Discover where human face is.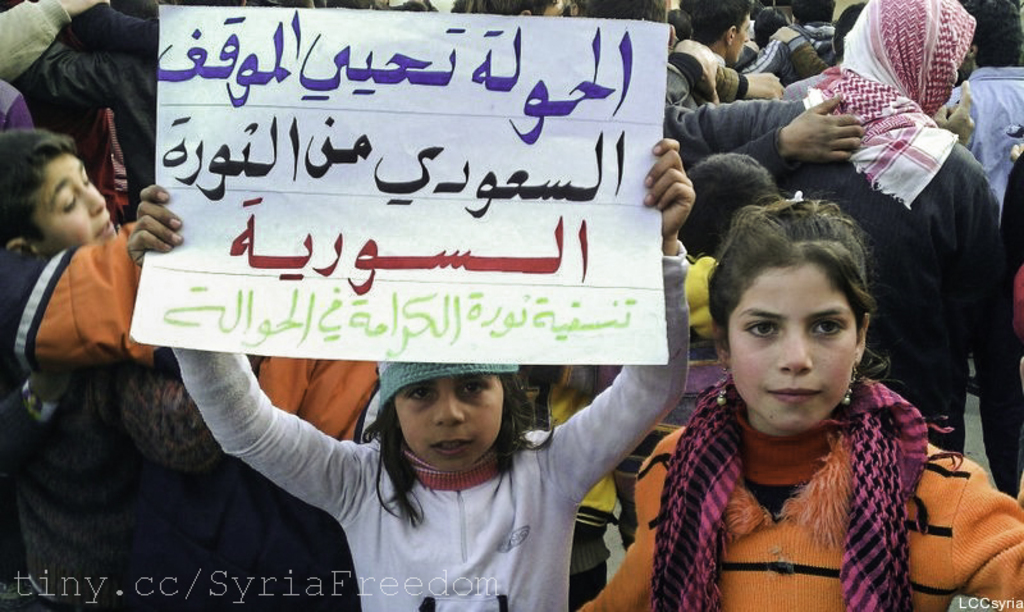
Discovered at <box>399,369,498,467</box>.
